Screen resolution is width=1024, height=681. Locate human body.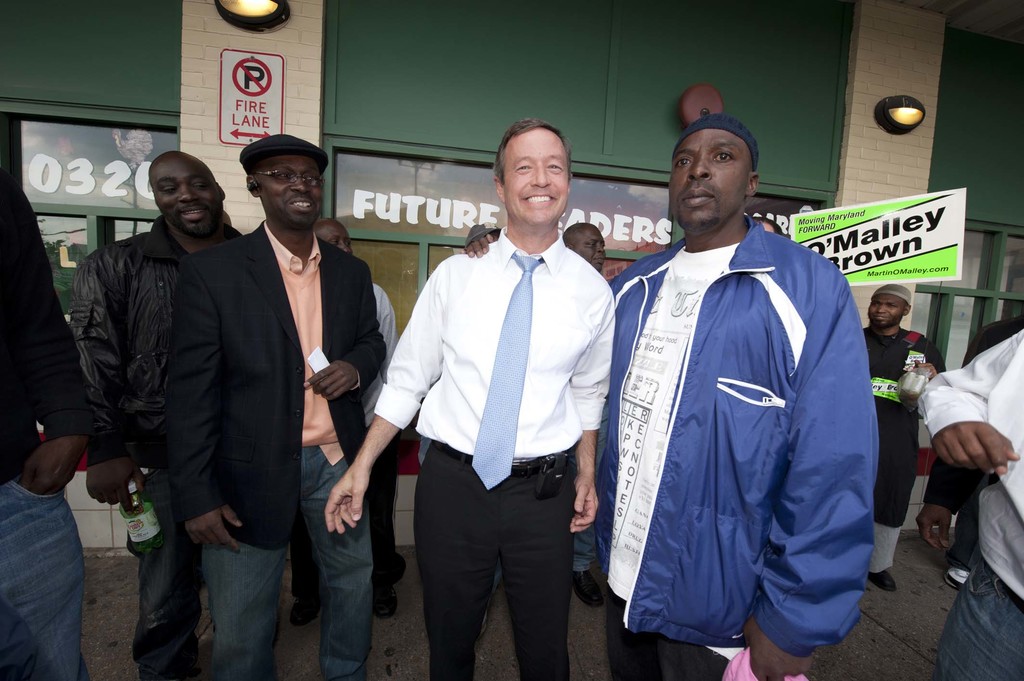
(858,320,951,598).
